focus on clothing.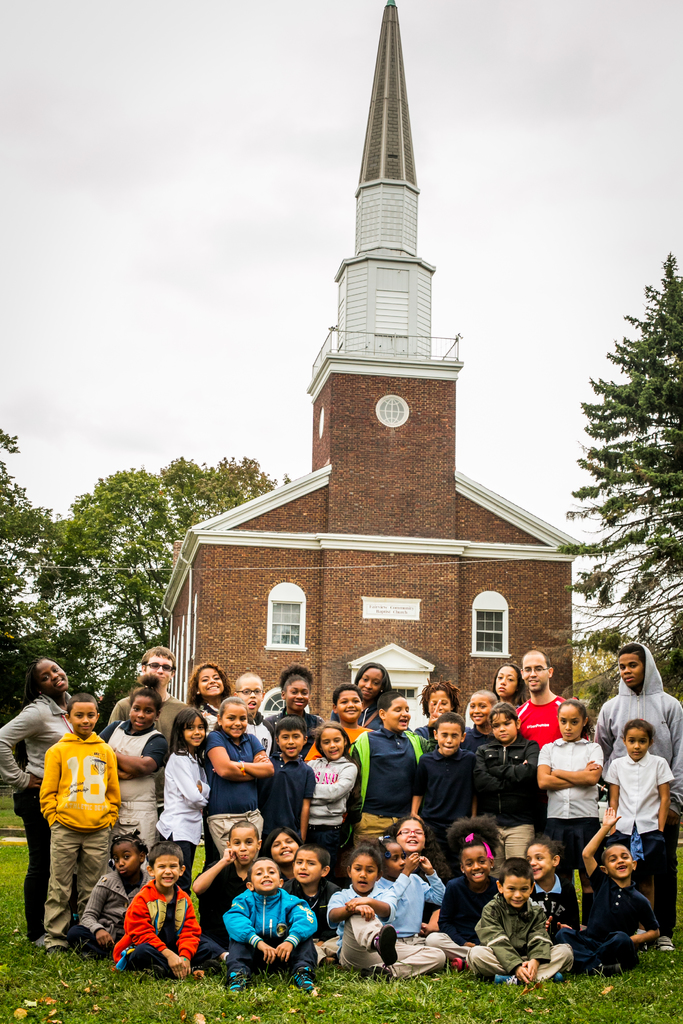
Focused at (x1=511, y1=691, x2=566, y2=748).
